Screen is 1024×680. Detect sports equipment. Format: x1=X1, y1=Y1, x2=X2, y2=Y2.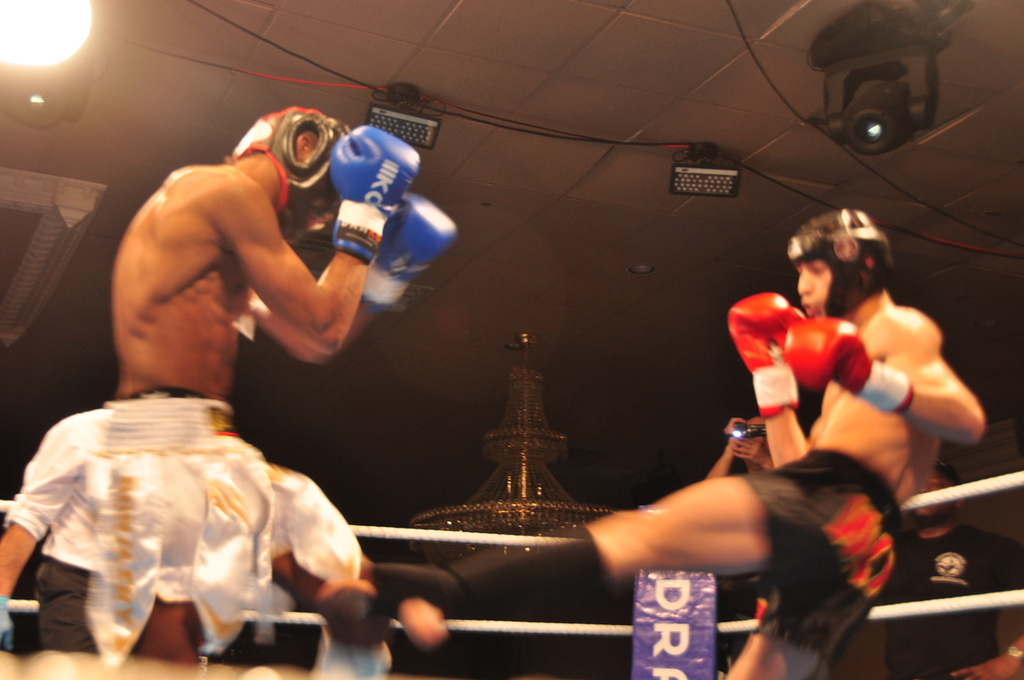
x1=788, y1=208, x2=893, y2=321.
